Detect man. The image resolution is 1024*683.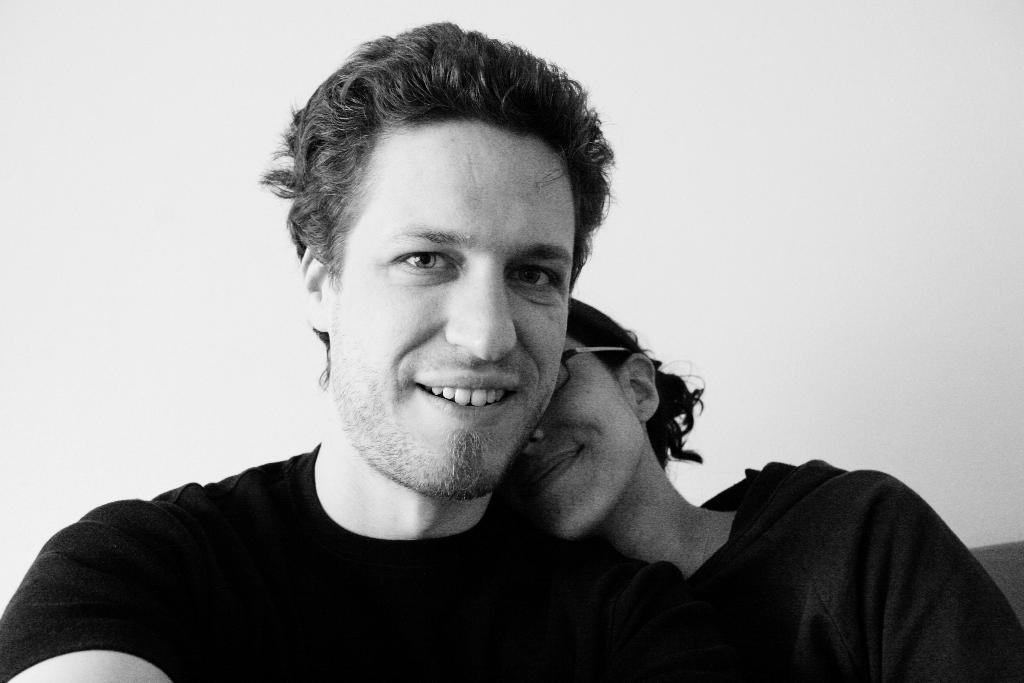
(0,19,705,682).
